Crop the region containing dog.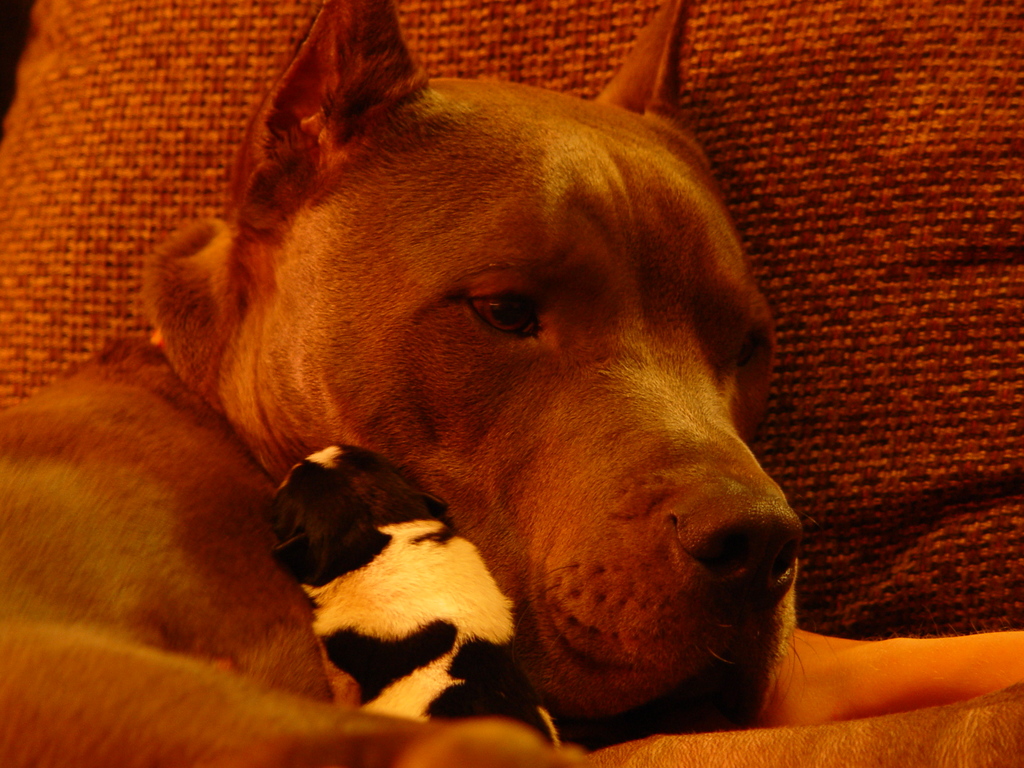
Crop region: <box>266,442,559,745</box>.
